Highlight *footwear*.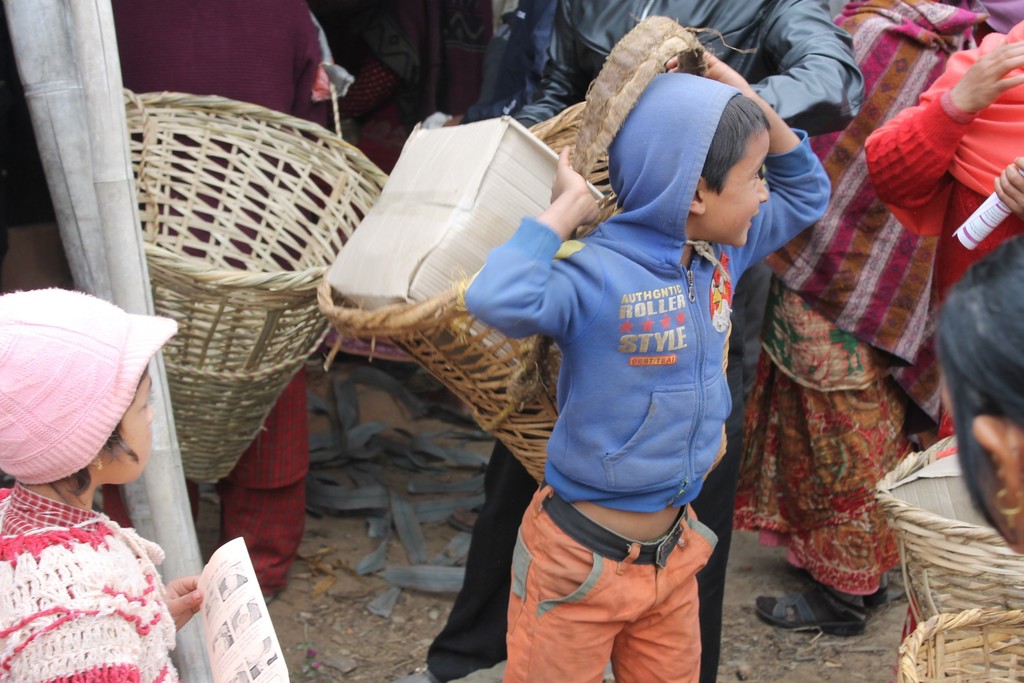
Highlighted region: (left=445, top=507, right=479, bottom=533).
